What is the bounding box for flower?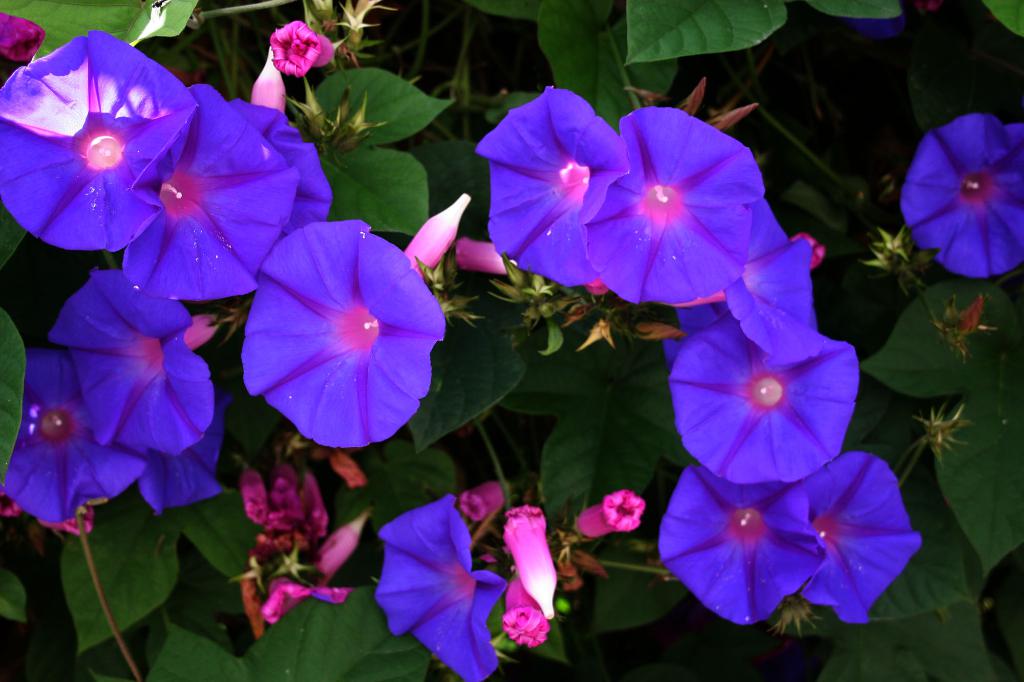
Rect(452, 235, 508, 276).
